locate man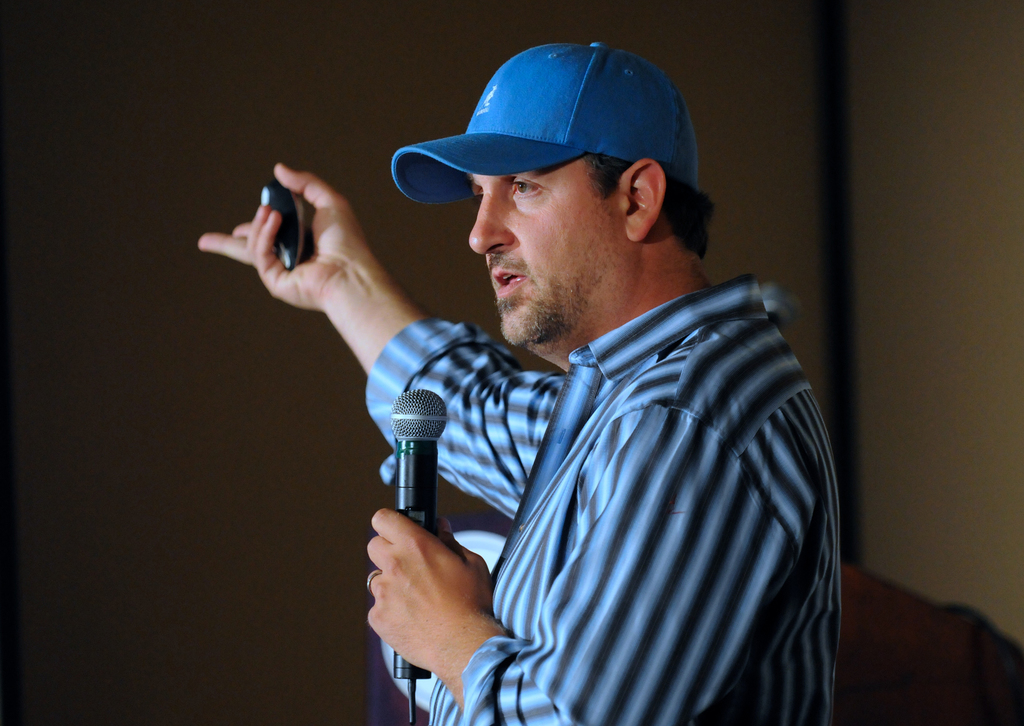
(left=317, top=33, right=856, bottom=714)
